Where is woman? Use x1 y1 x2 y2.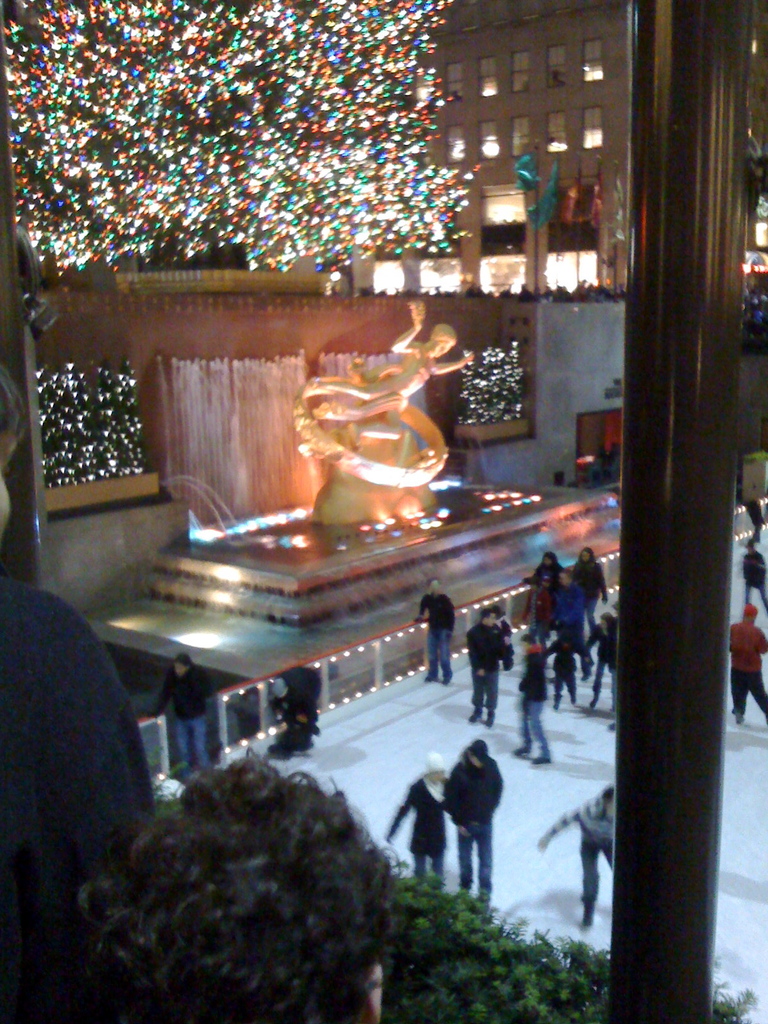
571 545 608 626.
